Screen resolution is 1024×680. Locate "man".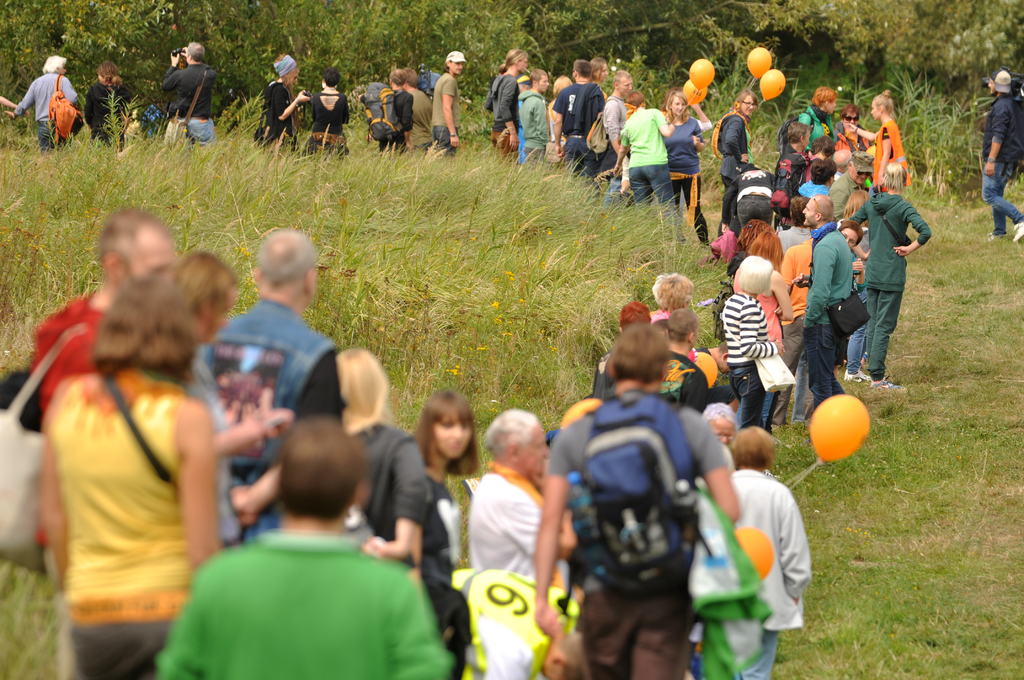
bbox(430, 49, 468, 154).
